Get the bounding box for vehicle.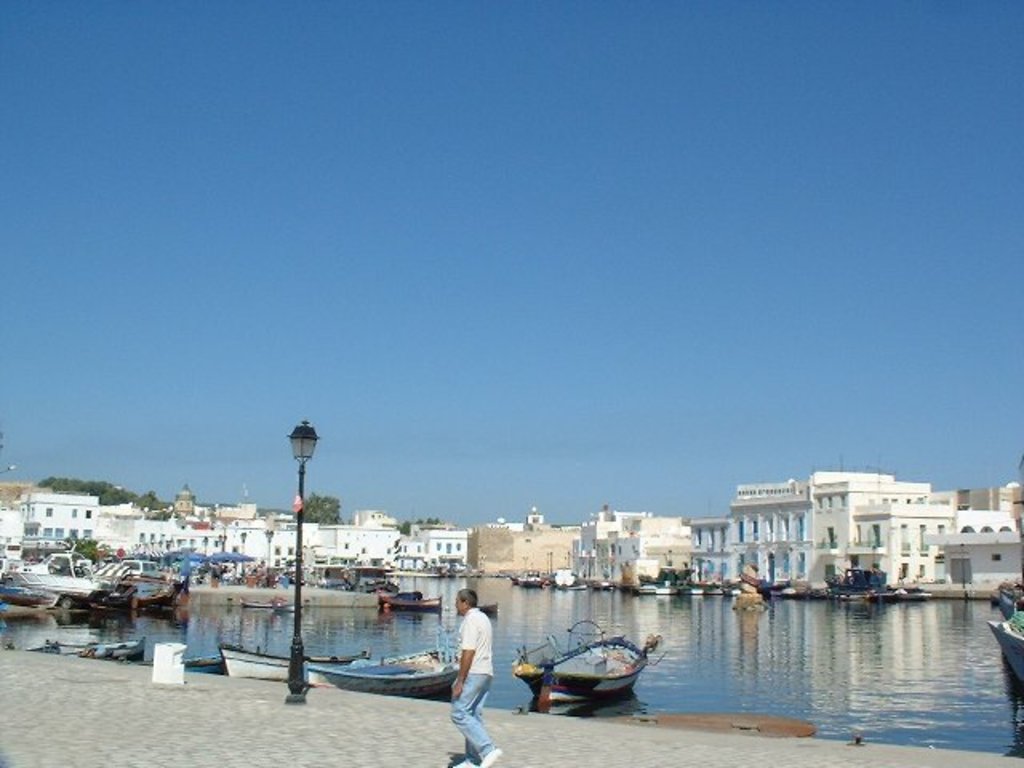
989,618,1022,682.
